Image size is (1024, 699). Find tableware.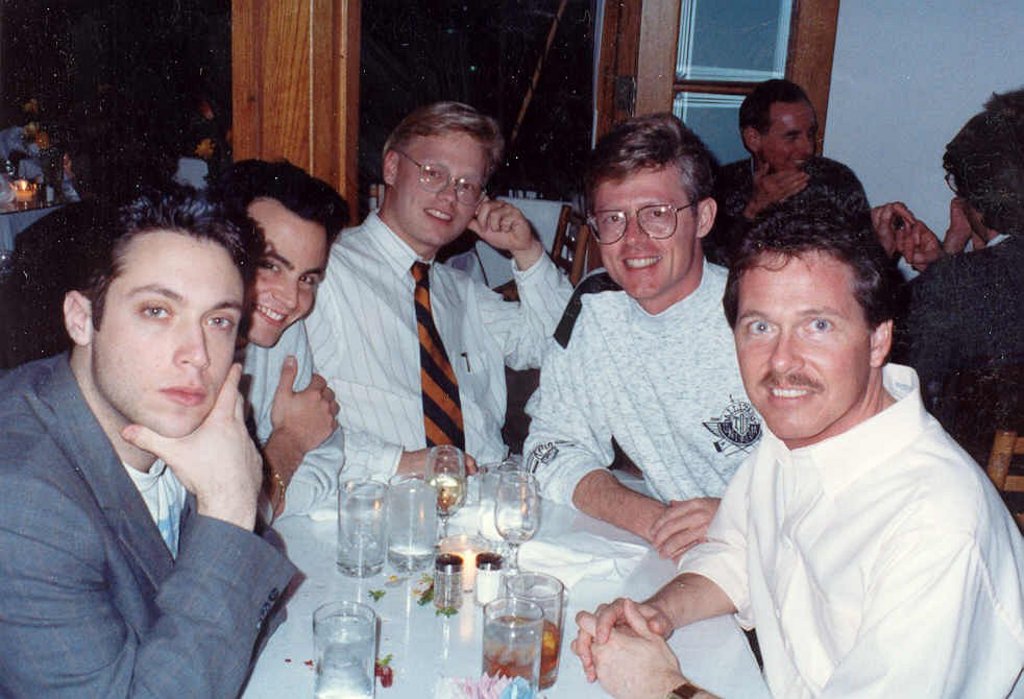
x1=335, y1=472, x2=388, y2=580.
